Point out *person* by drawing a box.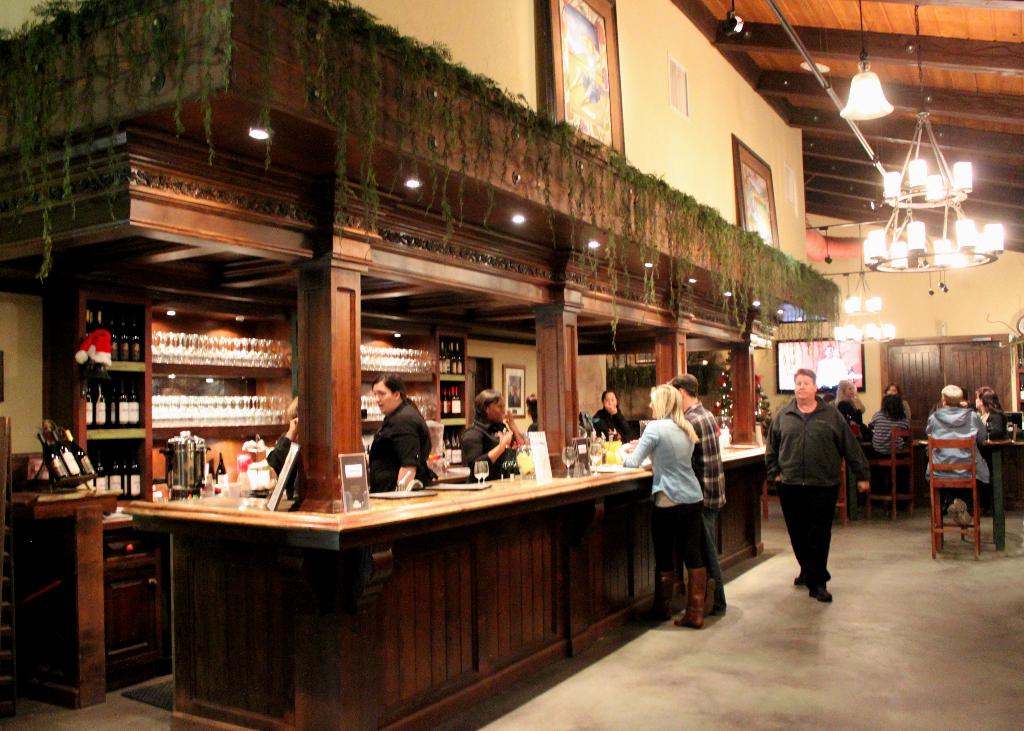
(x1=927, y1=382, x2=991, y2=527).
